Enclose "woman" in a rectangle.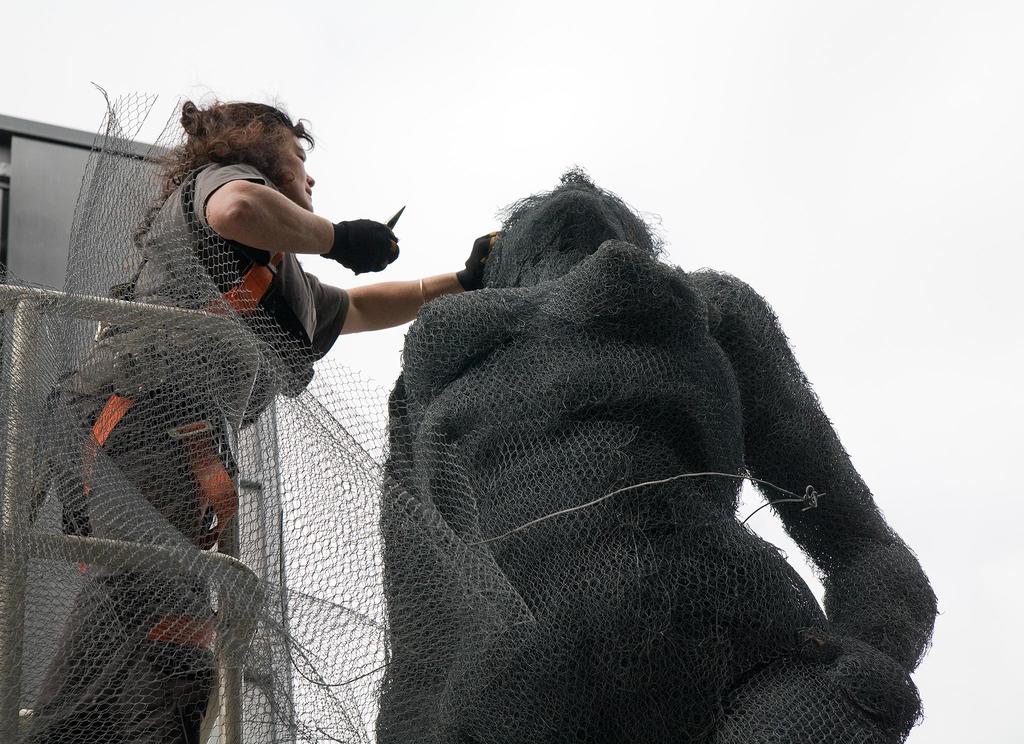
349:152:911:729.
